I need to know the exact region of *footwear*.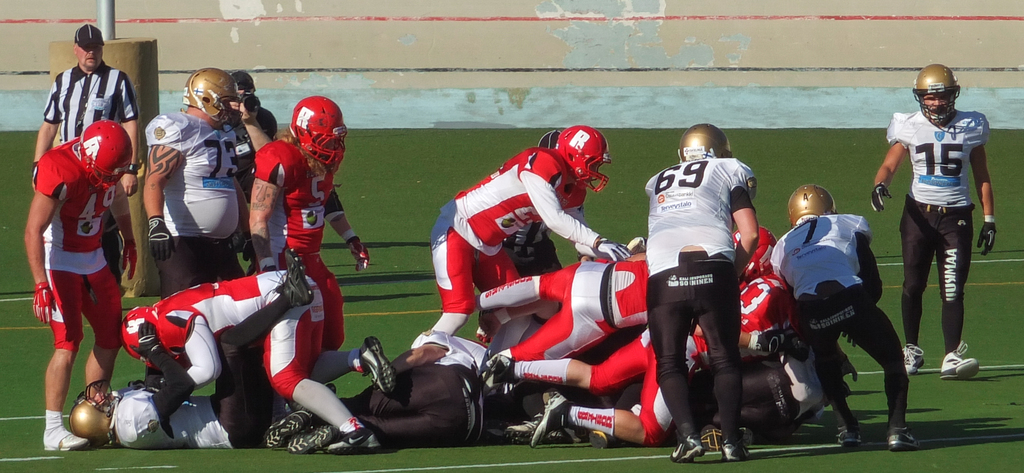
Region: [268, 410, 317, 442].
